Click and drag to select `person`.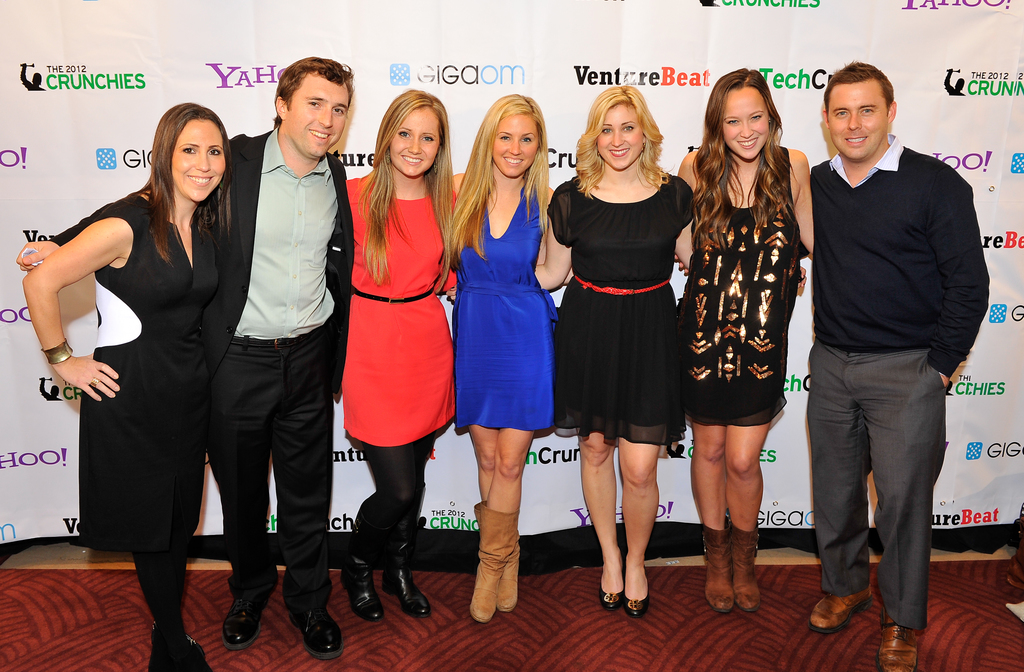
Selection: (433,88,570,624).
